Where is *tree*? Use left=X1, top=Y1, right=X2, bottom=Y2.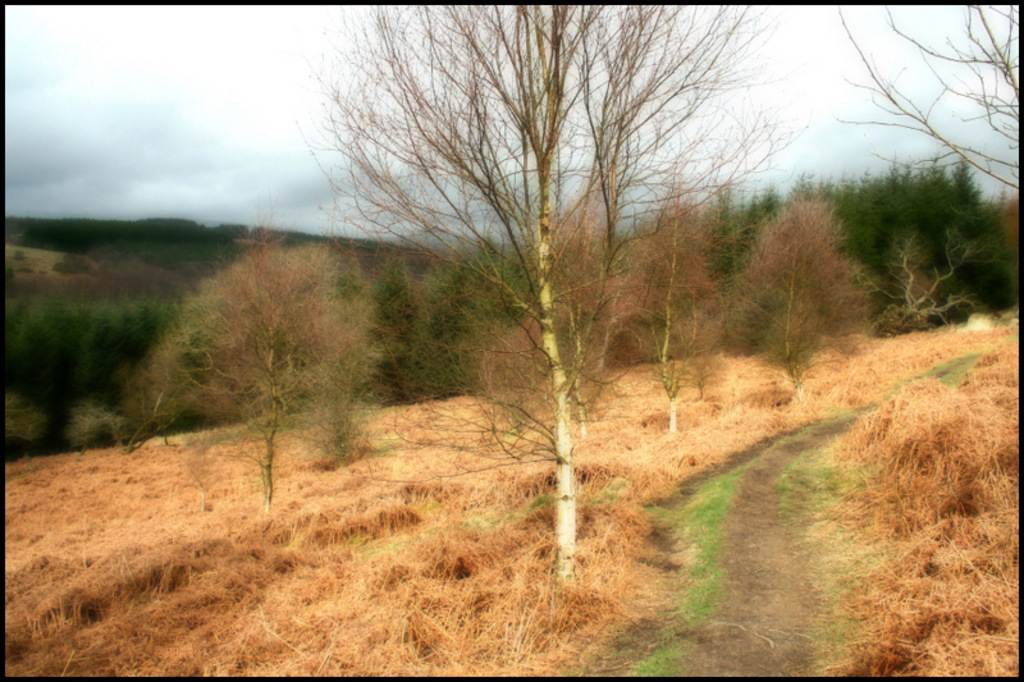
left=160, top=201, right=356, bottom=494.
